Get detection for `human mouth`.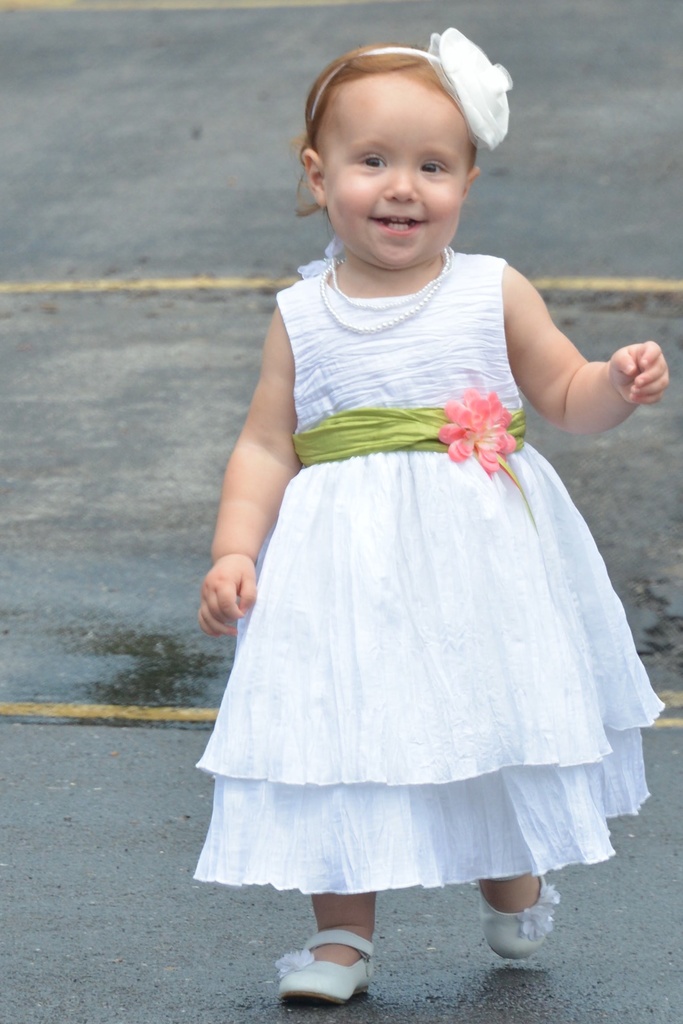
Detection: <bbox>369, 213, 425, 236</bbox>.
